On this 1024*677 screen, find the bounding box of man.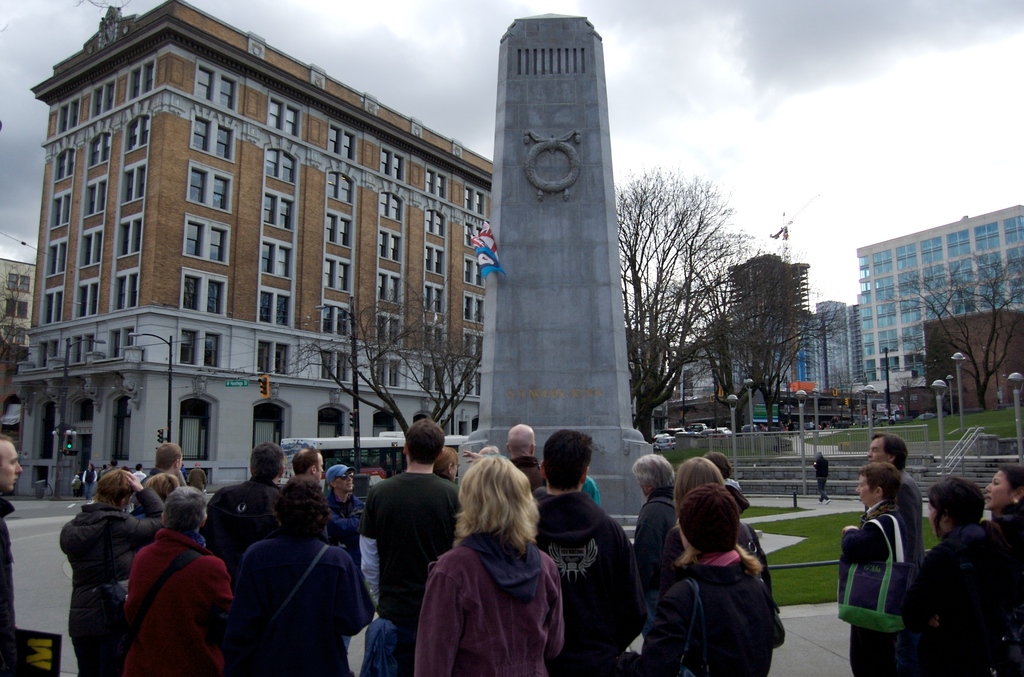
Bounding box: select_region(360, 416, 465, 672).
